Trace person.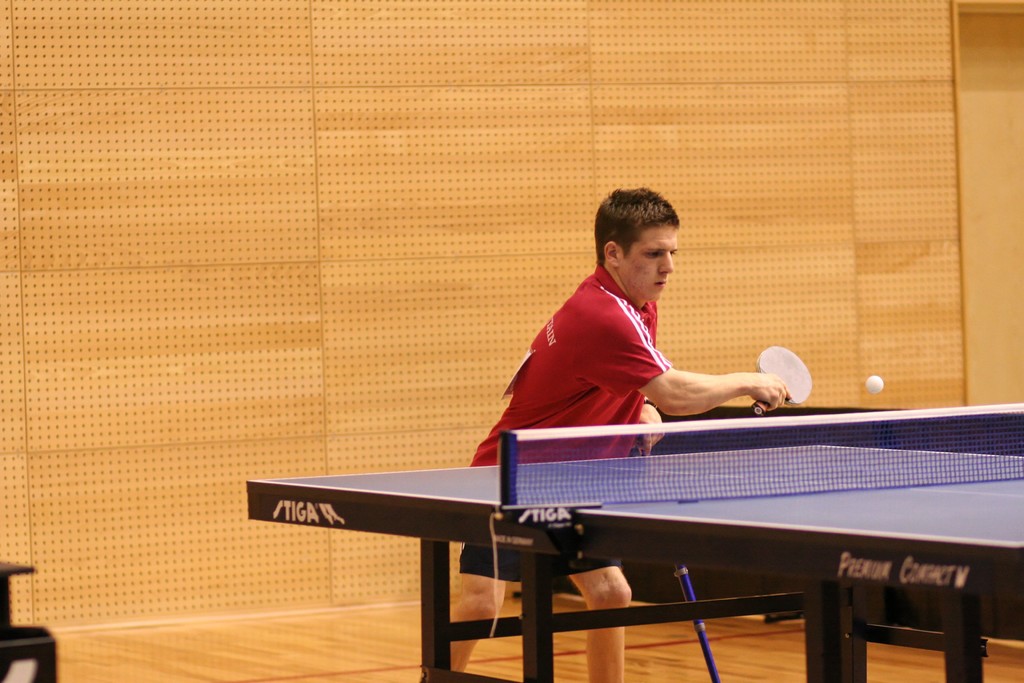
Traced to crop(448, 190, 792, 682).
